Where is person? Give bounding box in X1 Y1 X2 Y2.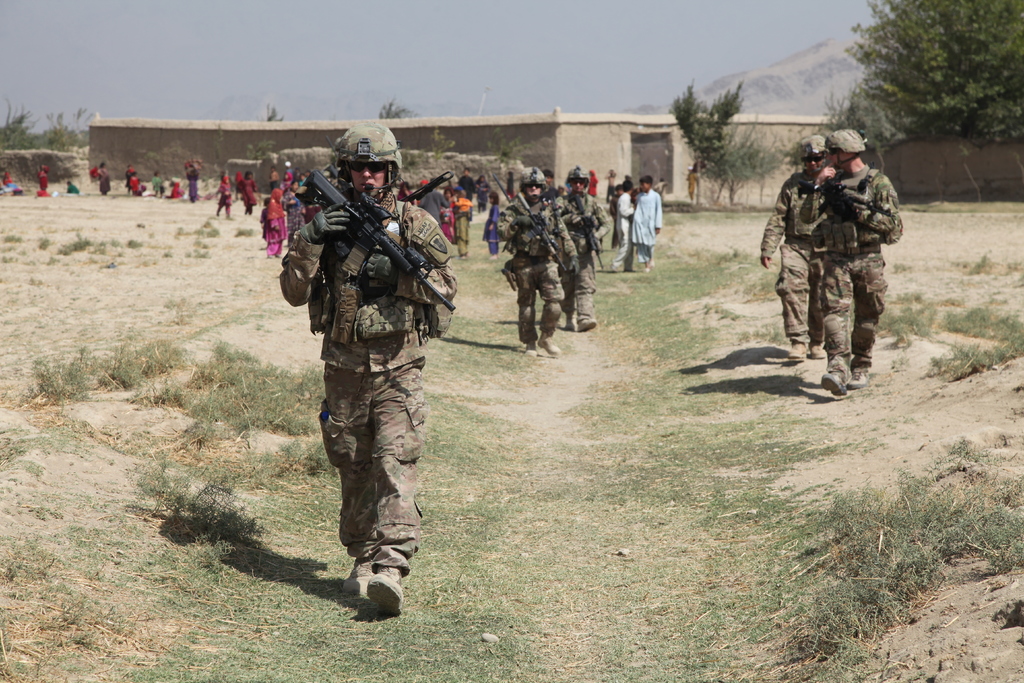
169 181 180 201.
